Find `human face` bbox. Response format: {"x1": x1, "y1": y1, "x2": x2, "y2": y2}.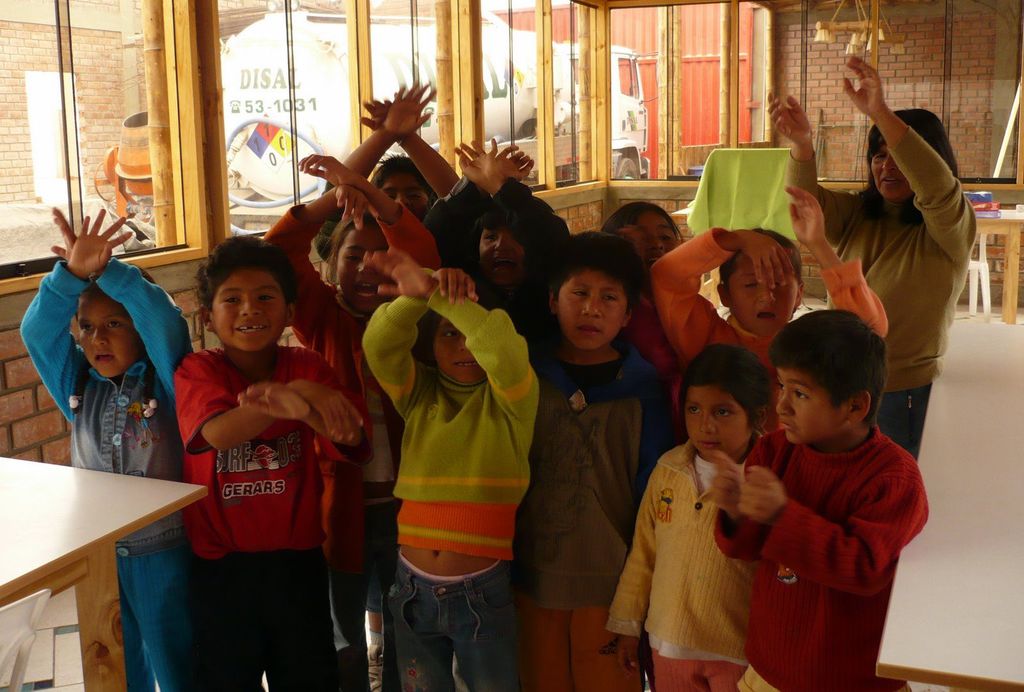
{"x1": 378, "y1": 163, "x2": 435, "y2": 218}.
